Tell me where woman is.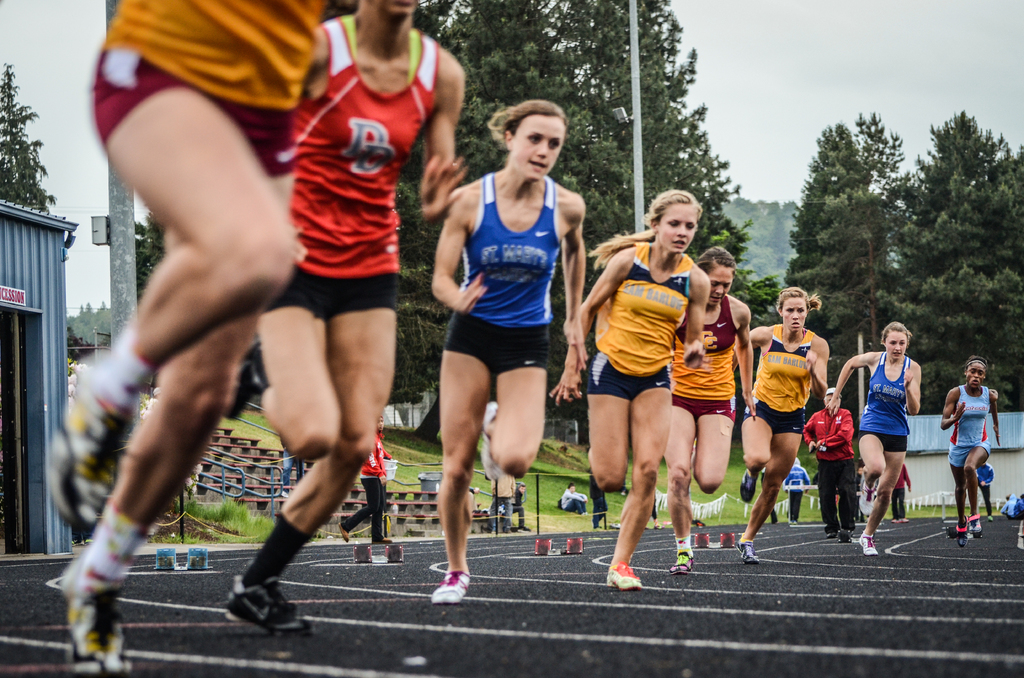
woman is at locate(825, 323, 922, 558).
